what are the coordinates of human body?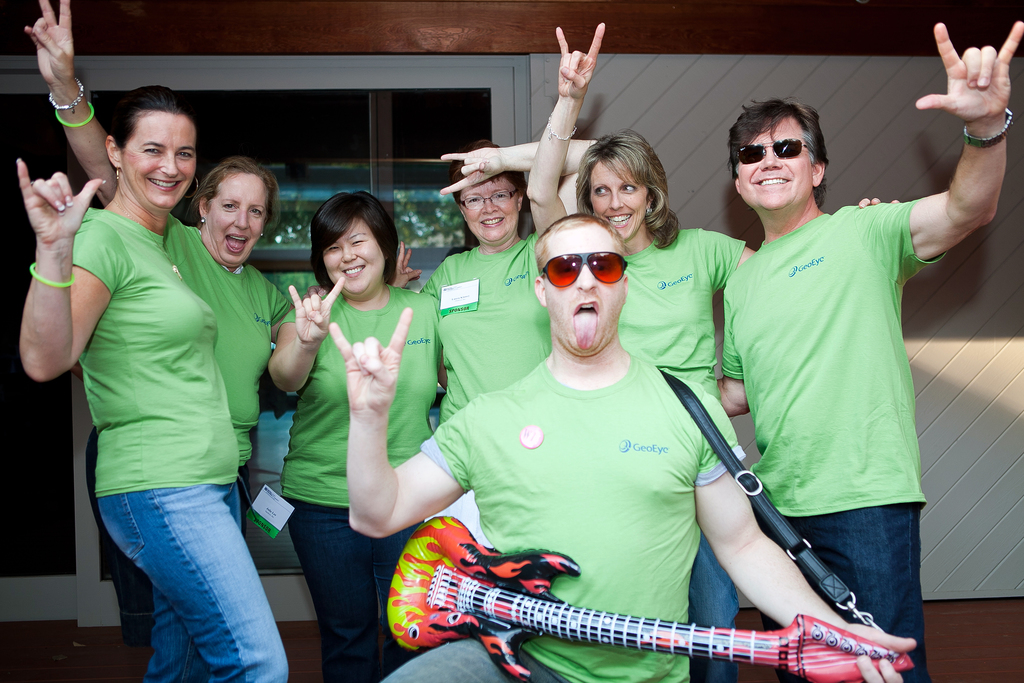
{"x1": 384, "y1": 139, "x2": 558, "y2": 551}.
